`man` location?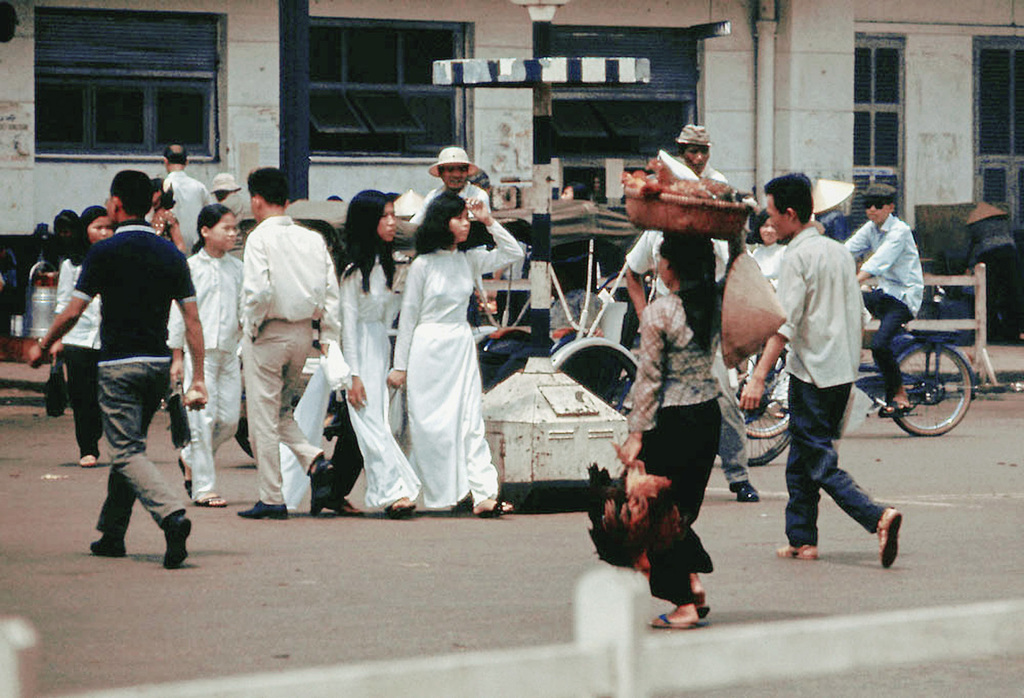
839, 177, 928, 424
